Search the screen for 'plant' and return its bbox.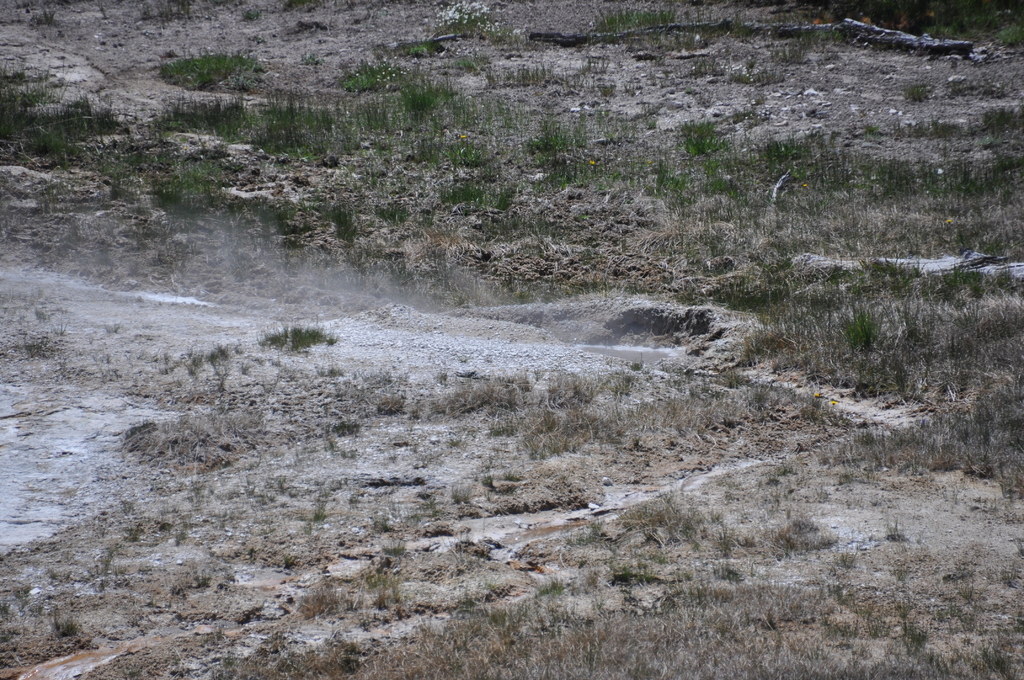
Found: {"x1": 86, "y1": 110, "x2": 139, "y2": 172}.
